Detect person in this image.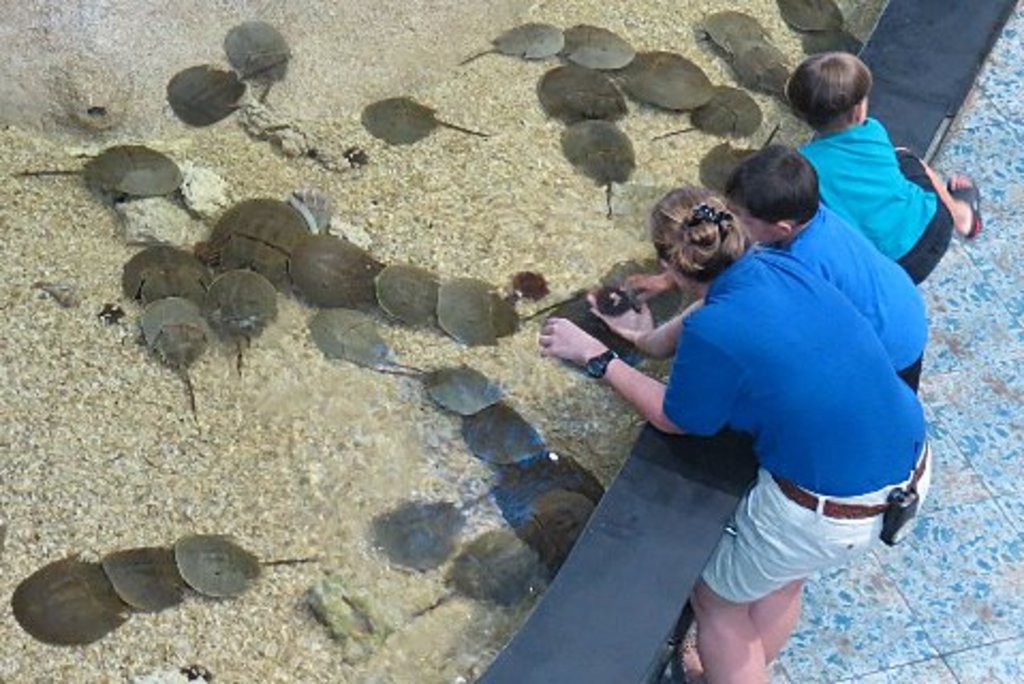
Detection: bbox=(579, 139, 930, 423).
